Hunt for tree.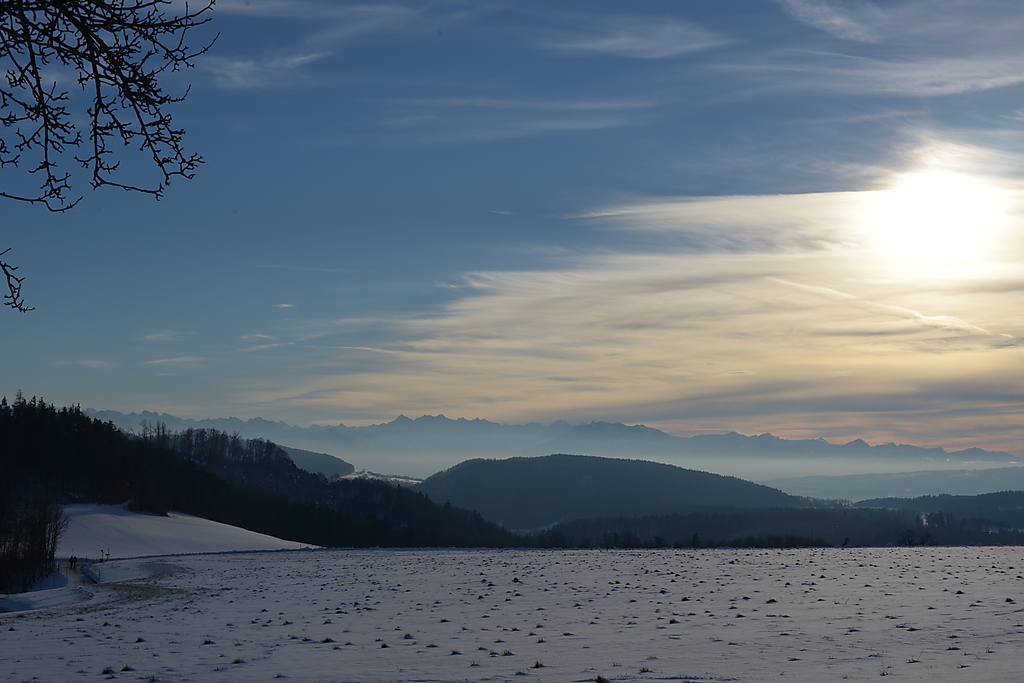
Hunted down at [x1=30, y1=11, x2=209, y2=260].
